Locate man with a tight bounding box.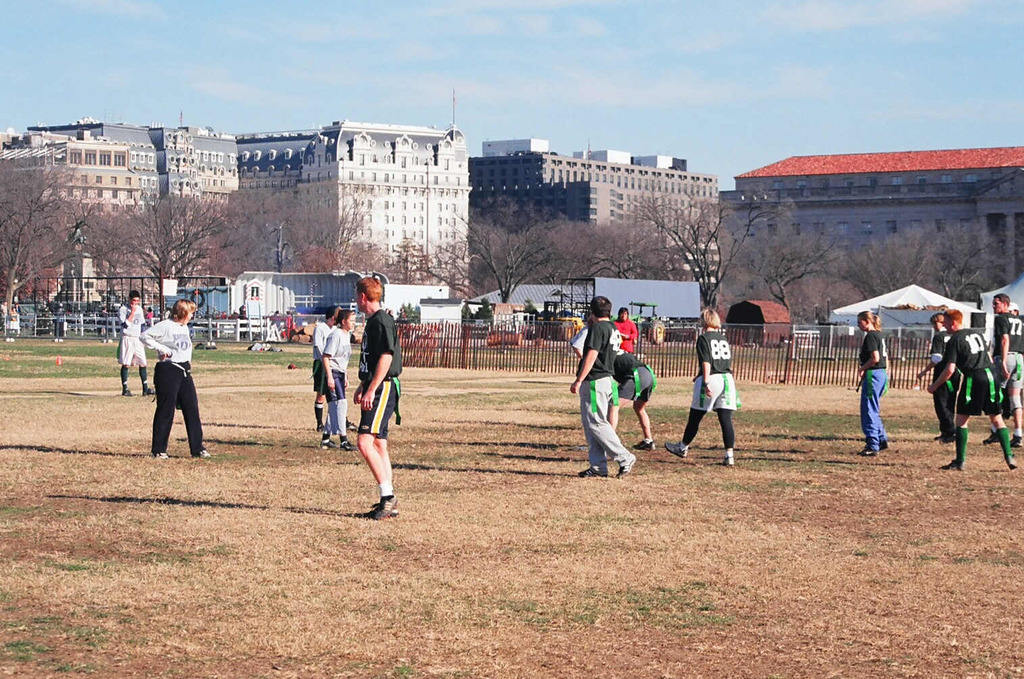
detection(338, 275, 416, 525).
